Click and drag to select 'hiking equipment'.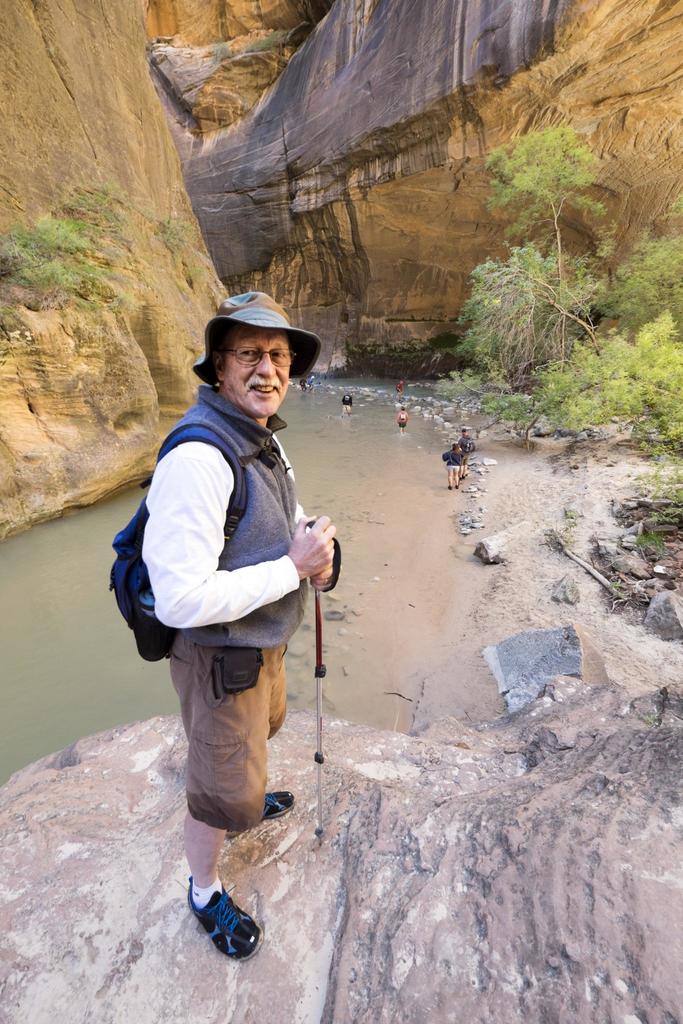
Selection: [left=462, top=434, right=477, bottom=453].
